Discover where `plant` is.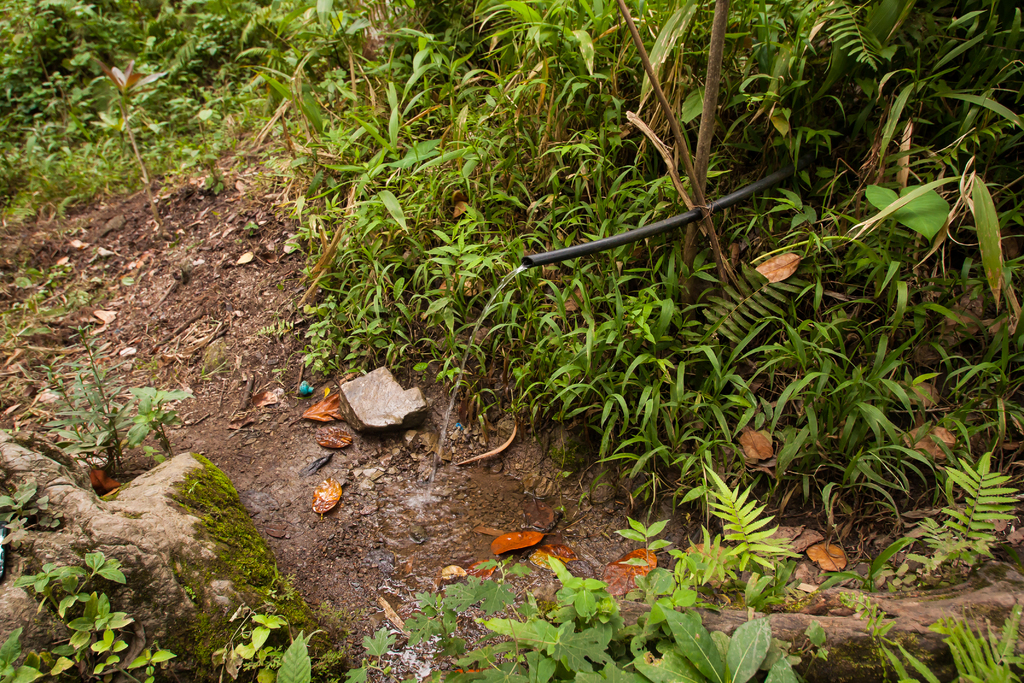
Discovered at detection(26, 316, 210, 480).
